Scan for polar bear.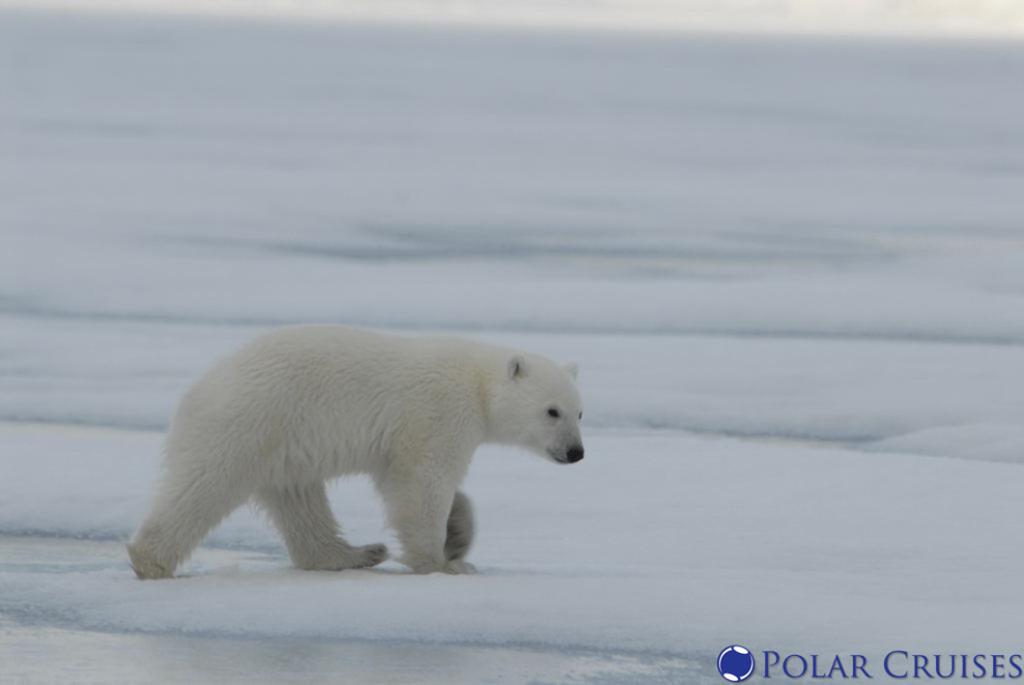
Scan result: detection(124, 320, 584, 579).
